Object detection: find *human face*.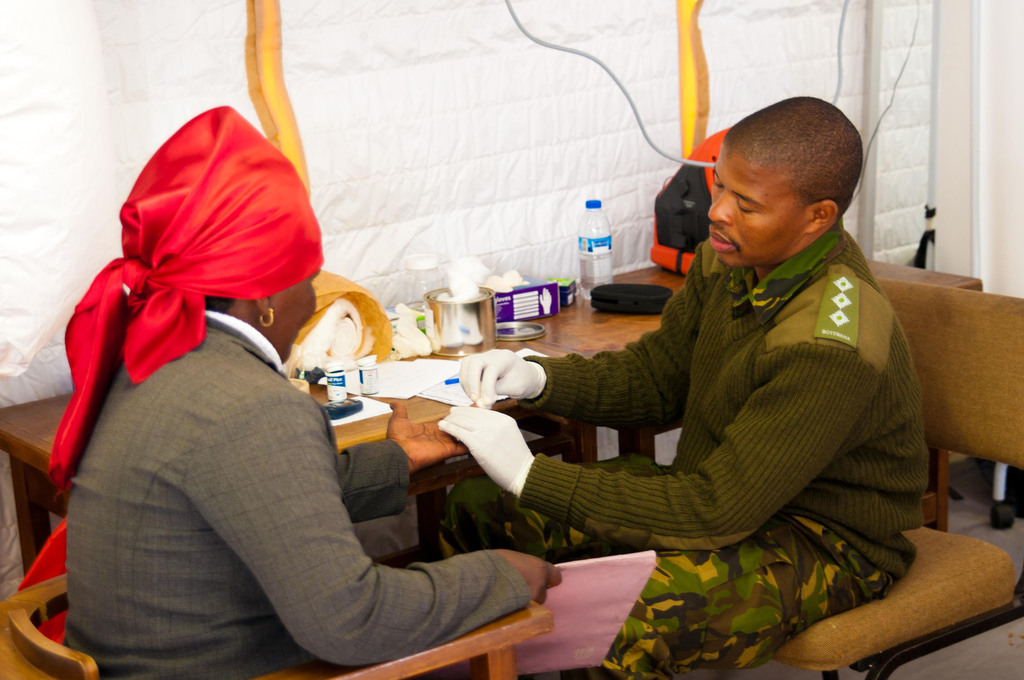
box=[709, 149, 800, 268].
